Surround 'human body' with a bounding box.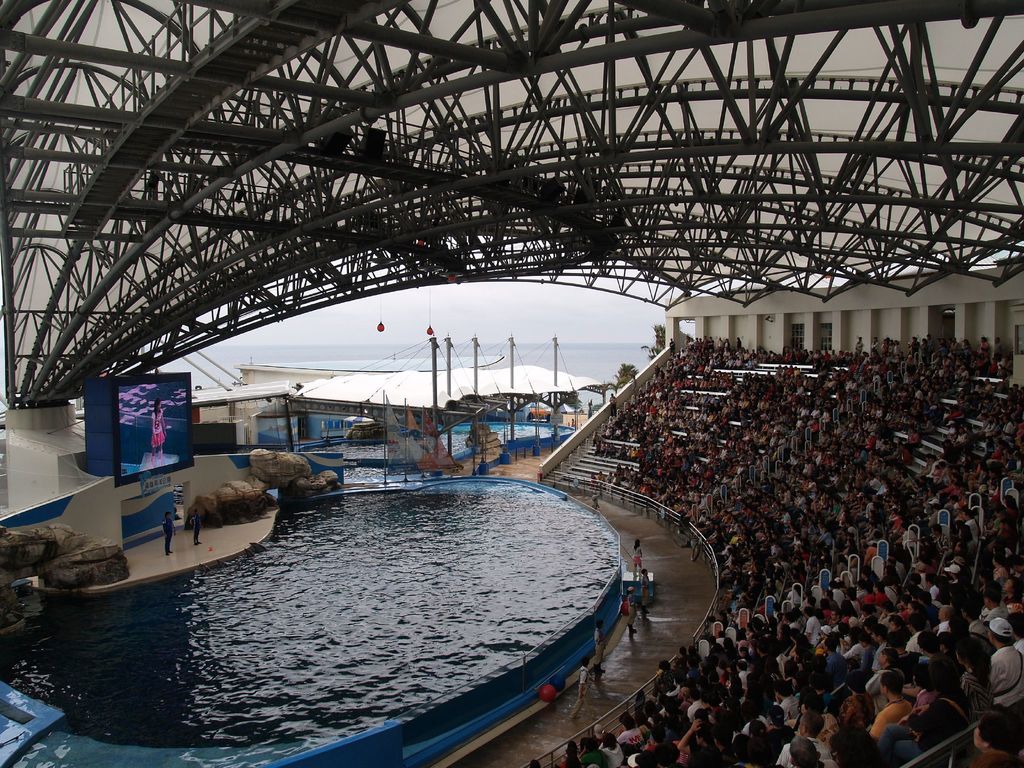
box=[591, 618, 605, 678].
